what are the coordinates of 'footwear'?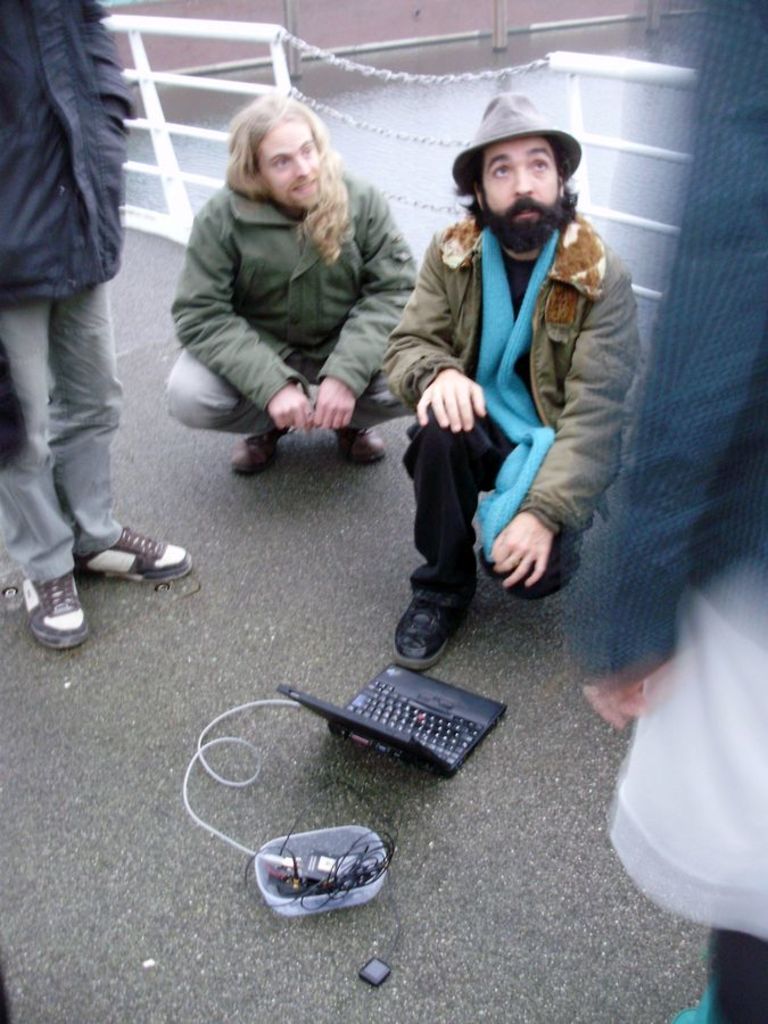
[340,424,391,459].
